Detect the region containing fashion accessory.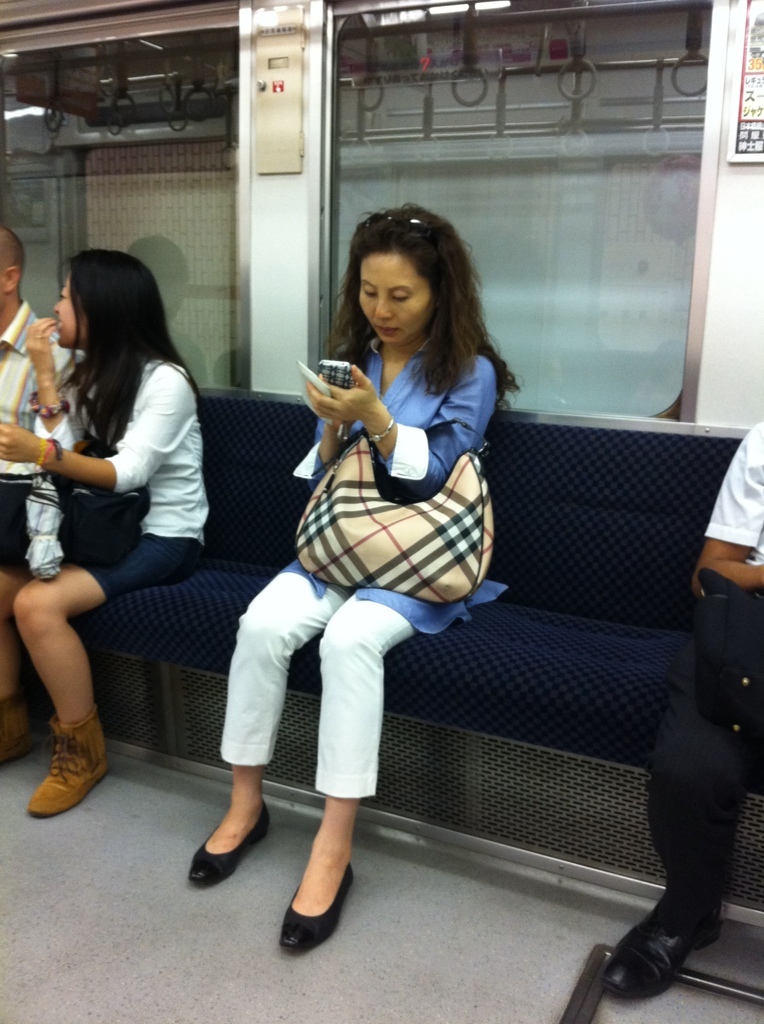
x1=38 y1=438 x2=63 y2=471.
